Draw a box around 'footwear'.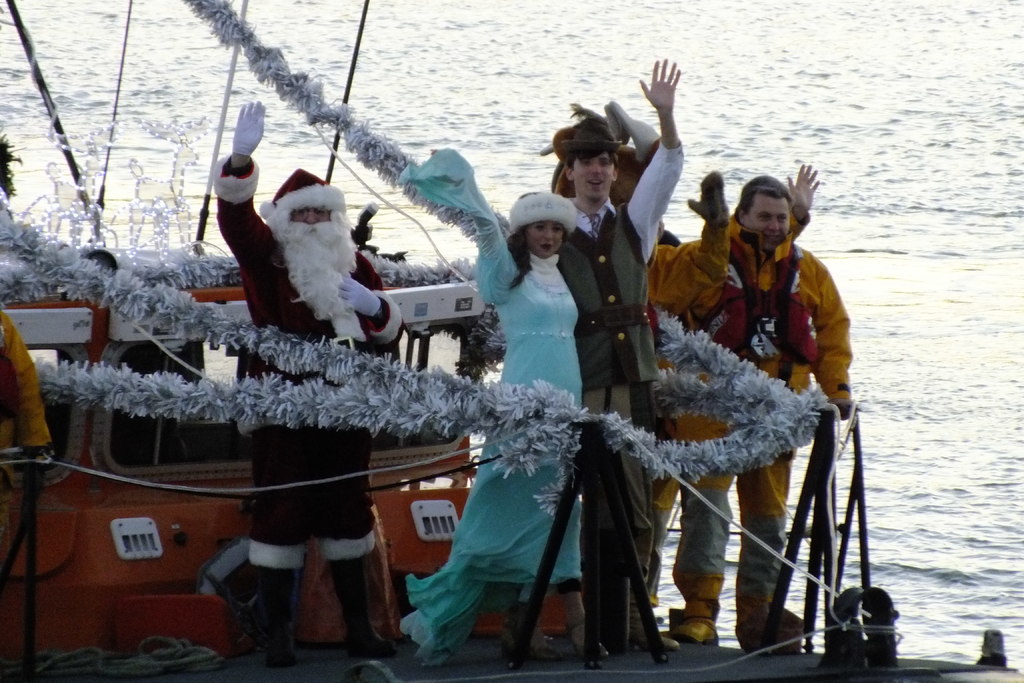
select_region(566, 620, 613, 661).
